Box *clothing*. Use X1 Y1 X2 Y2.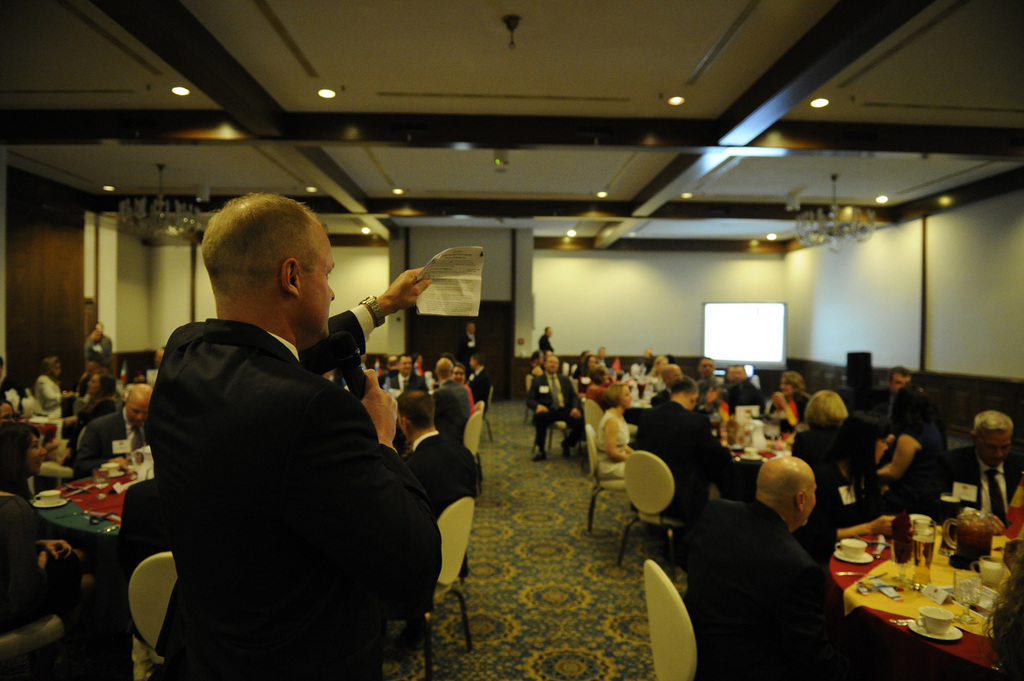
466 360 500 405.
